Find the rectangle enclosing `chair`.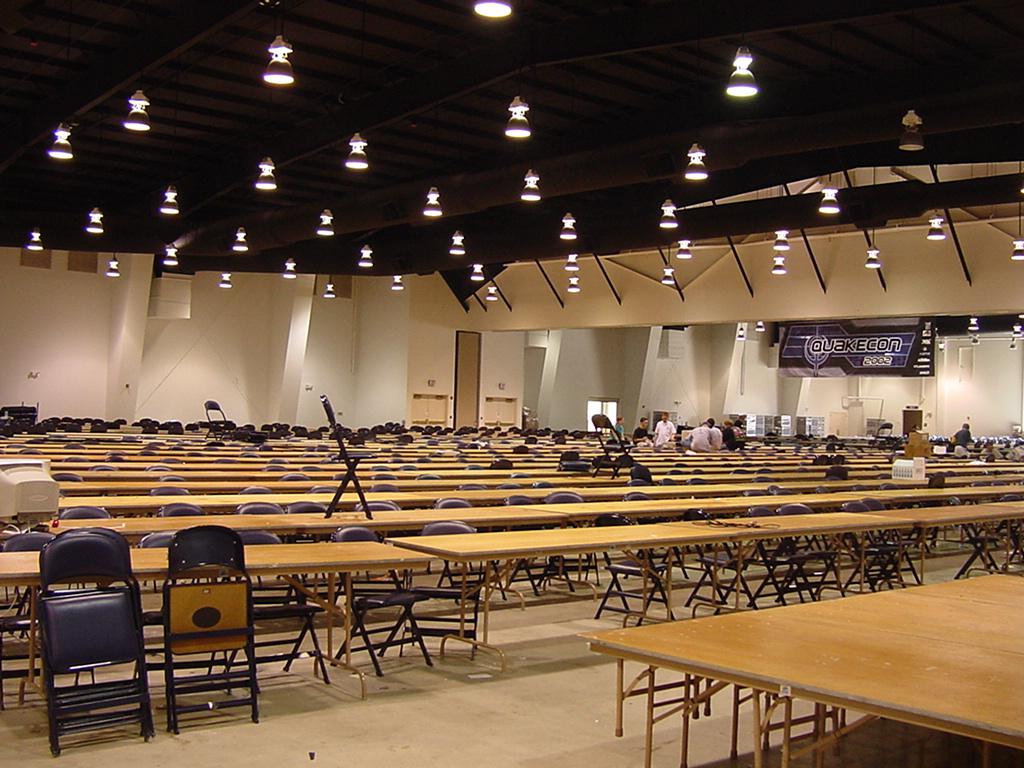
bbox=[133, 526, 258, 734].
